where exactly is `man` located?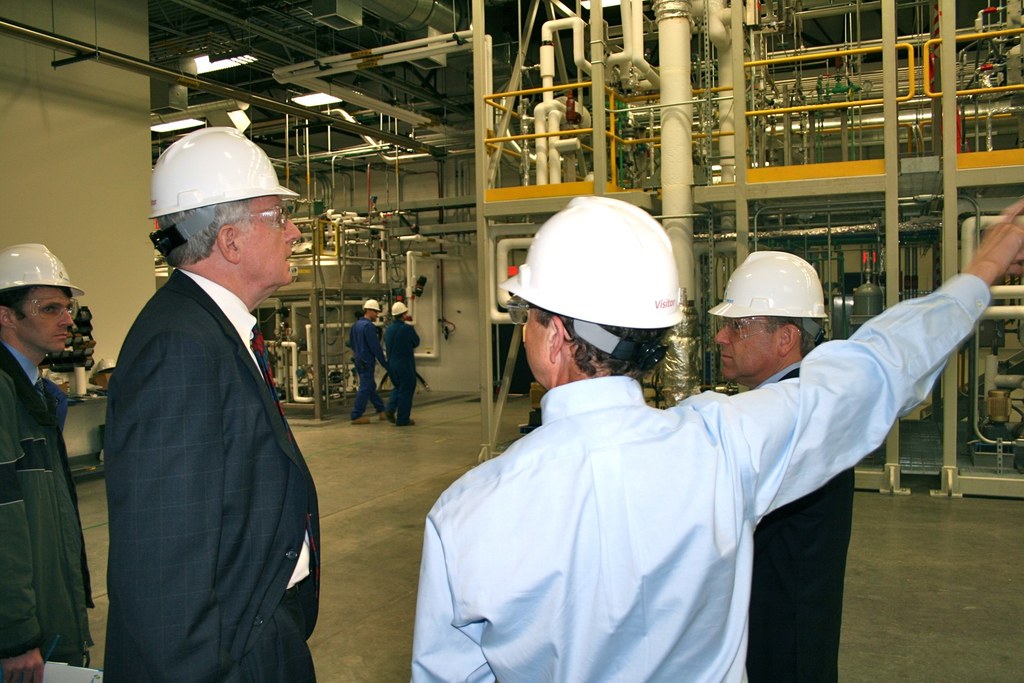
Its bounding box is box(0, 240, 89, 682).
